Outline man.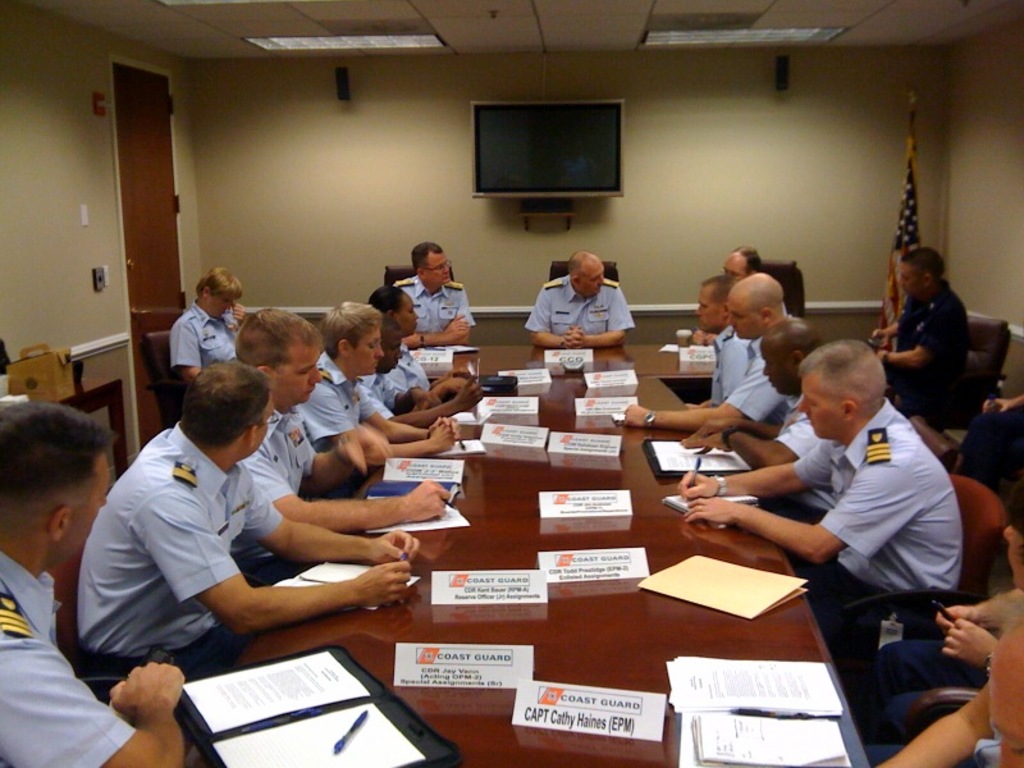
Outline: 0,397,186,767.
